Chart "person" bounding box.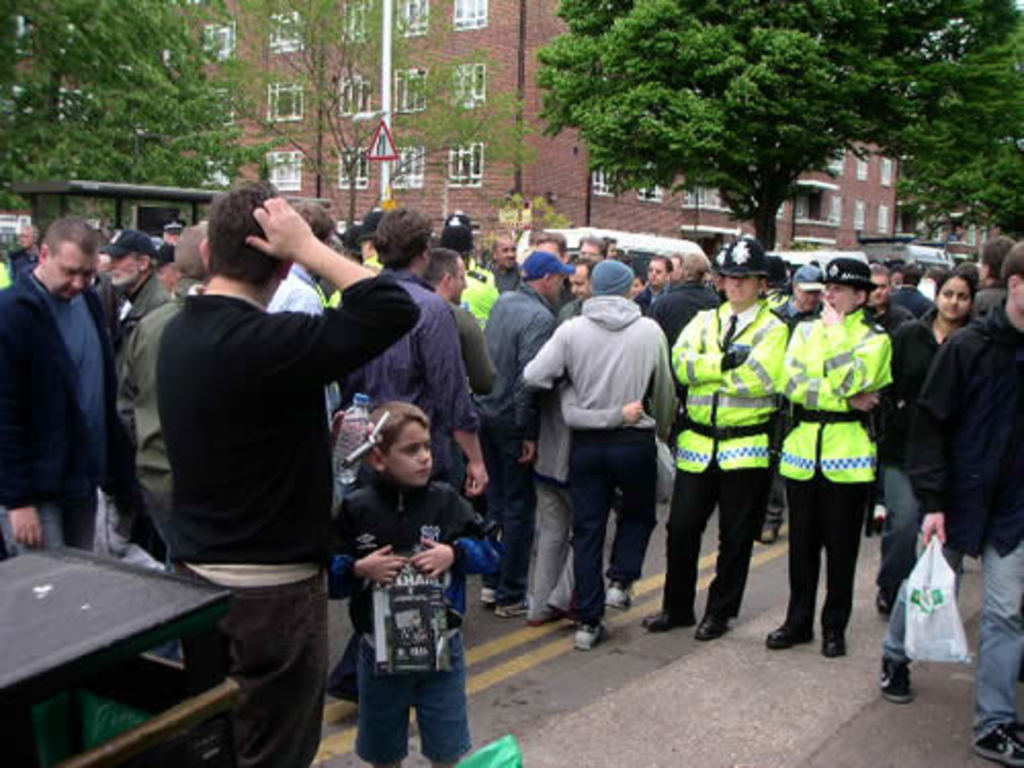
Charted: [x1=897, y1=270, x2=936, y2=315].
